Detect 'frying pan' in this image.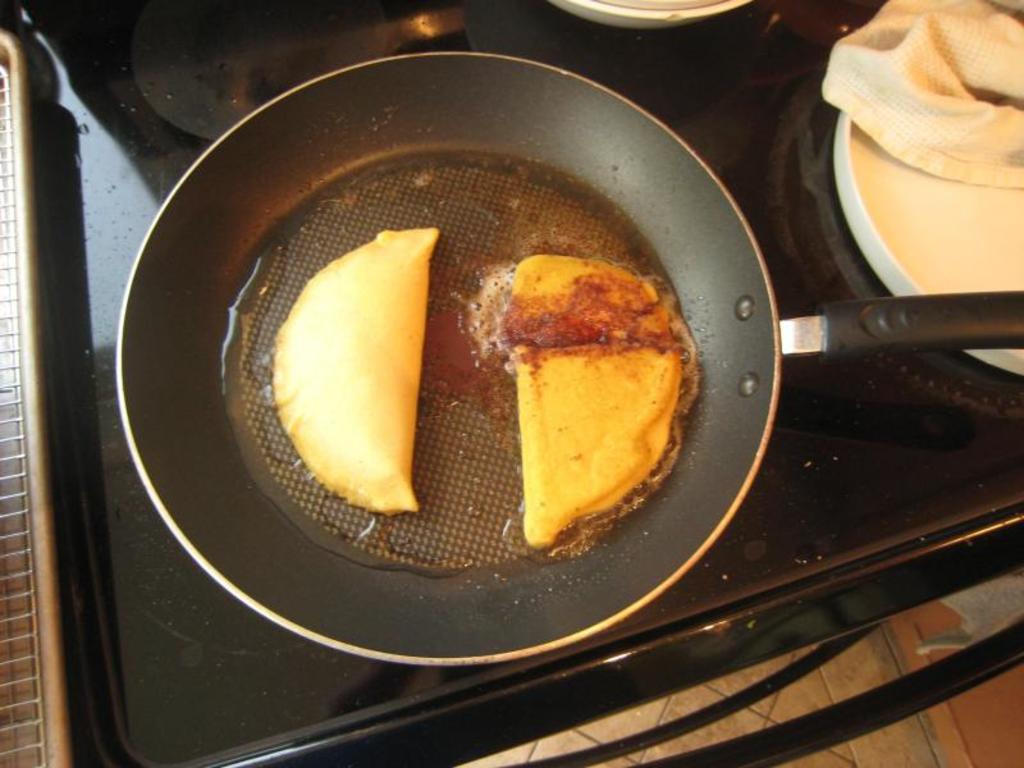
Detection: l=114, t=46, r=1023, b=662.
